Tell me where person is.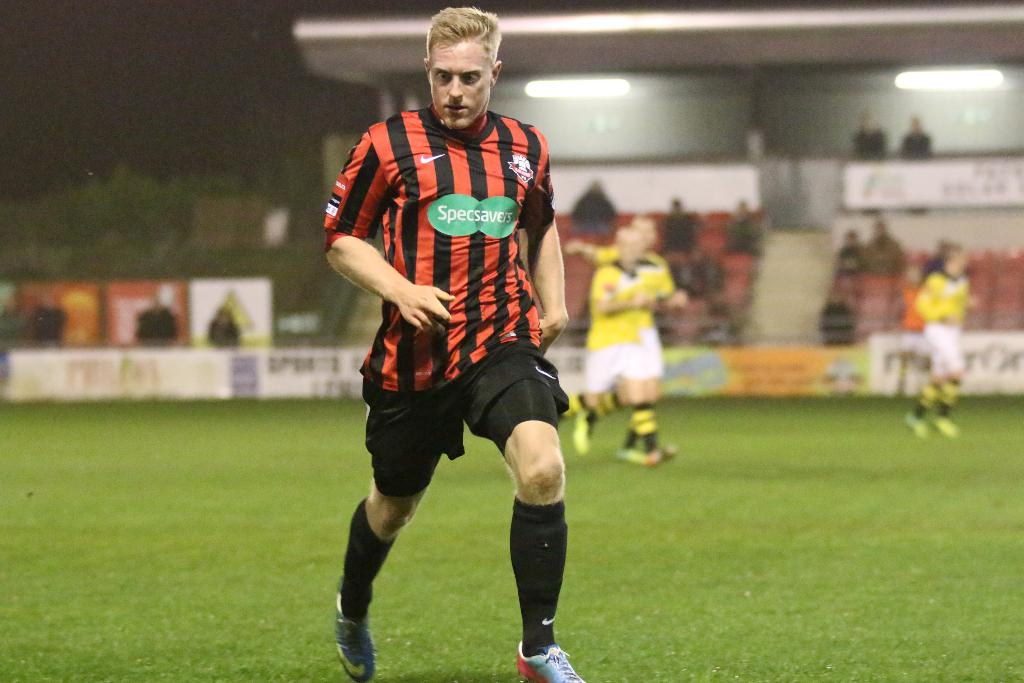
person is at (863,220,904,276).
